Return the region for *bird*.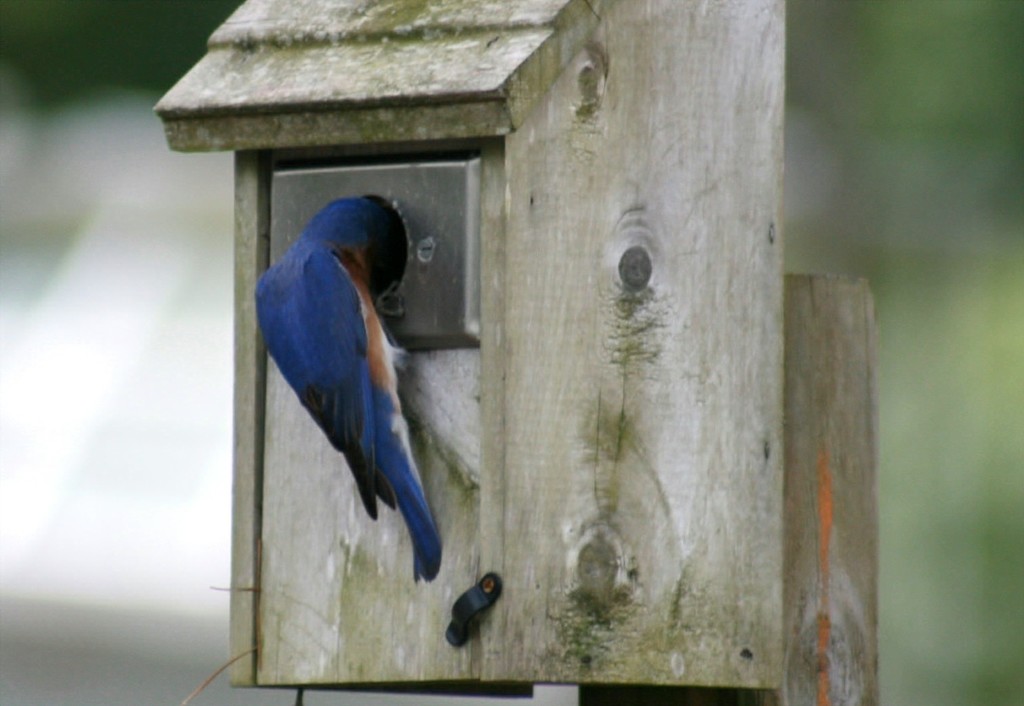
pyautogui.locateOnScreen(251, 179, 472, 605).
